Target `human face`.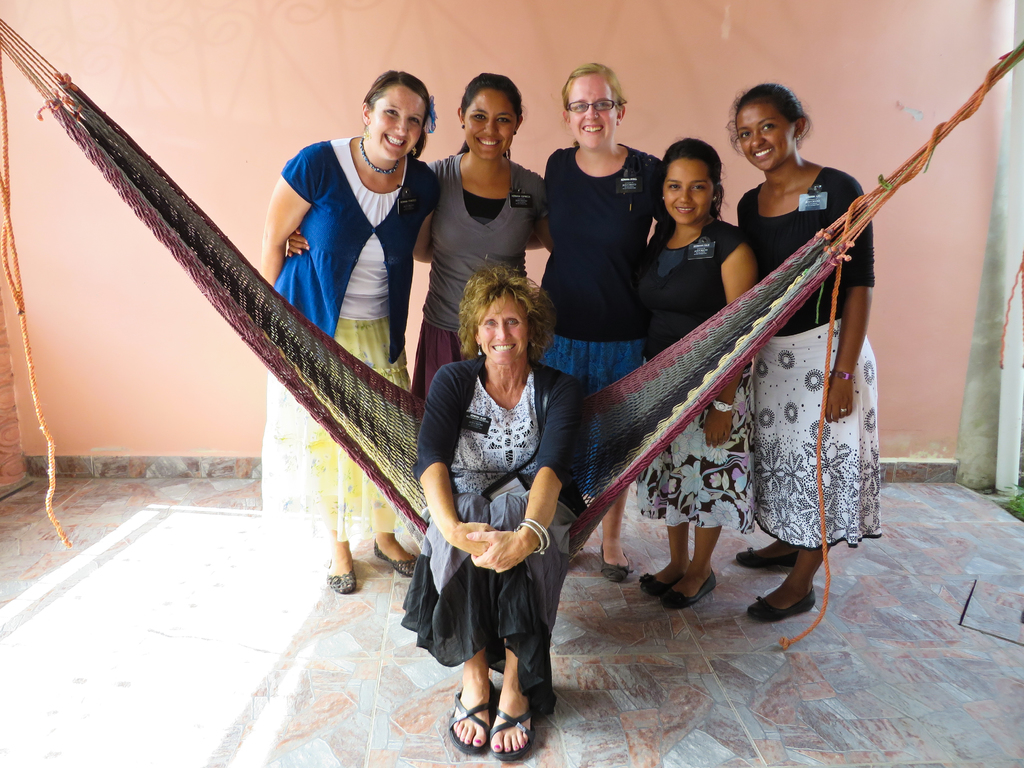
Target region: <box>478,292,531,368</box>.
